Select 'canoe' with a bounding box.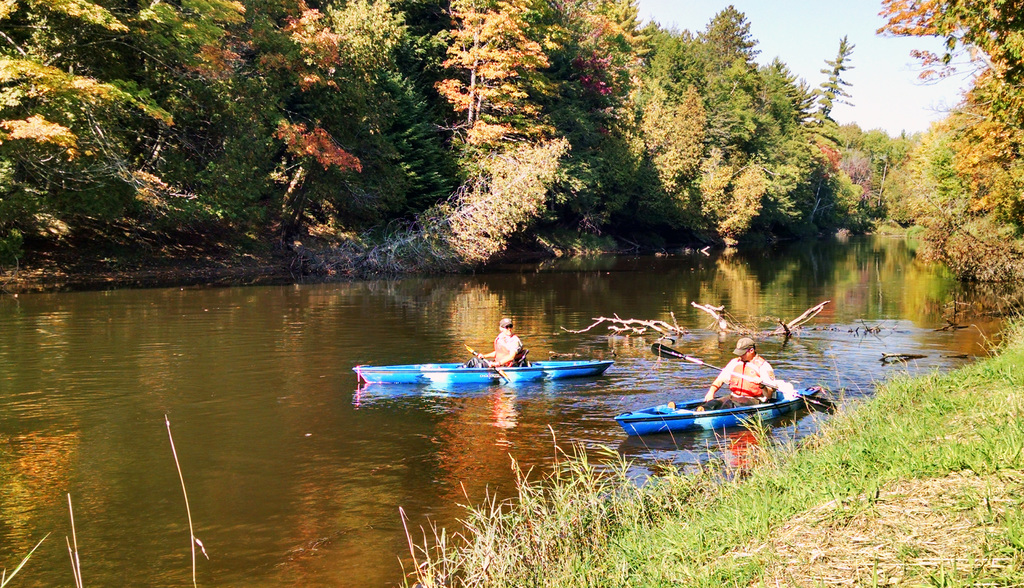
box=[616, 377, 815, 437].
